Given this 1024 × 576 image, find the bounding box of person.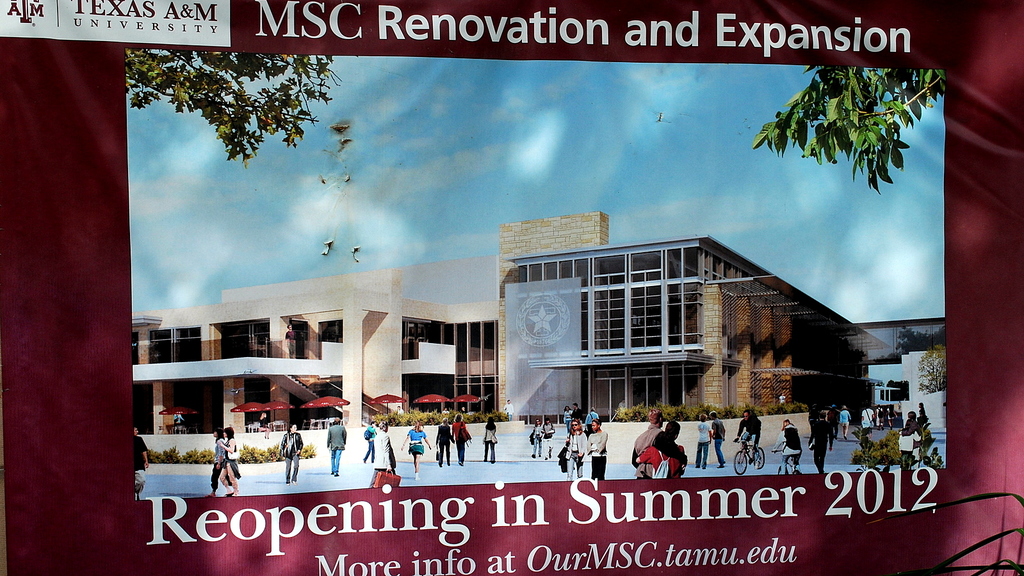
[left=692, top=410, right=712, bottom=471].
